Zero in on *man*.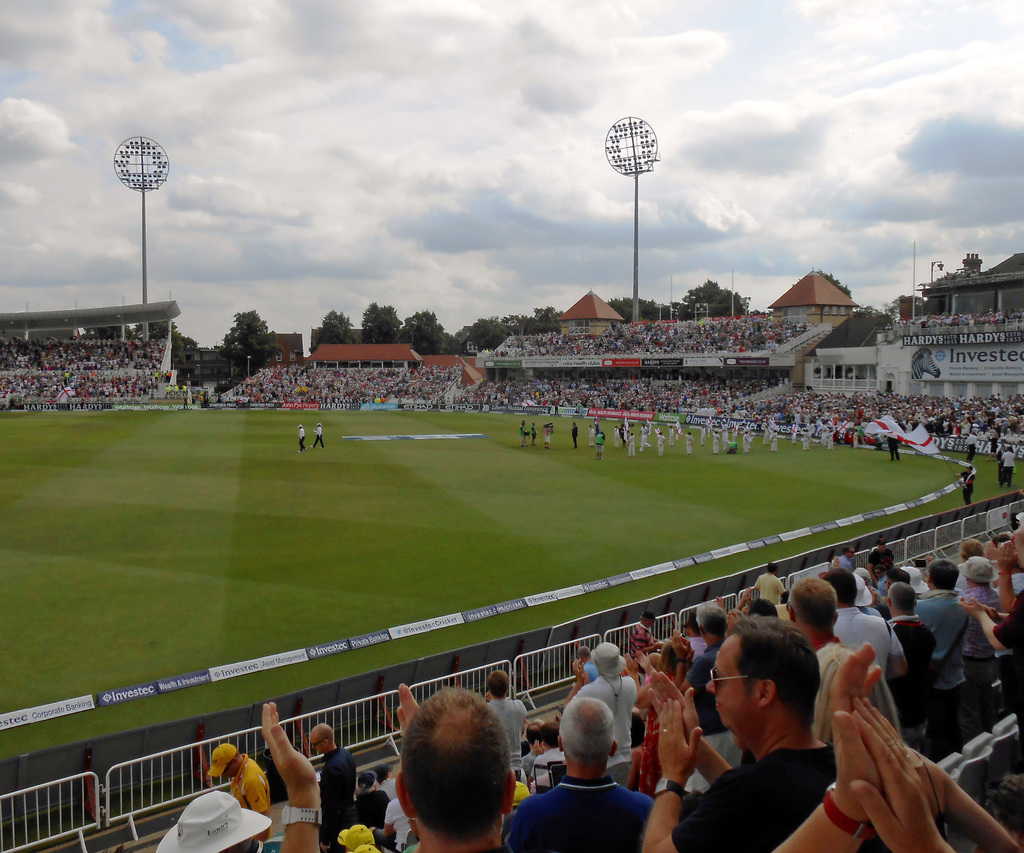
Zeroed in: rect(575, 646, 598, 685).
